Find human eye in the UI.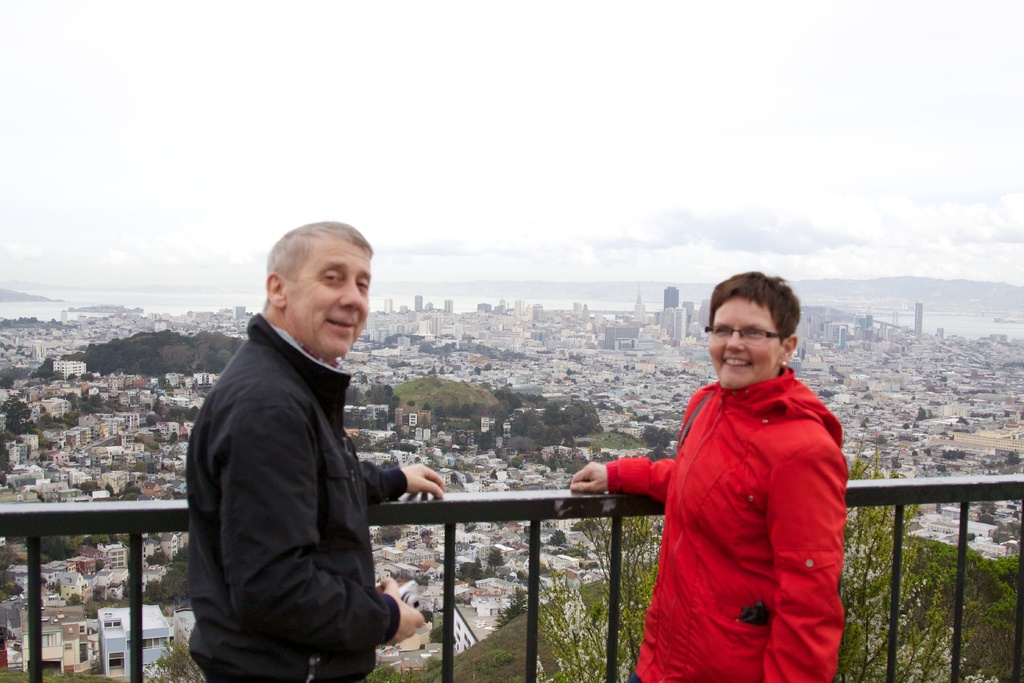
UI element at <box>322,267,343,286</box>.
